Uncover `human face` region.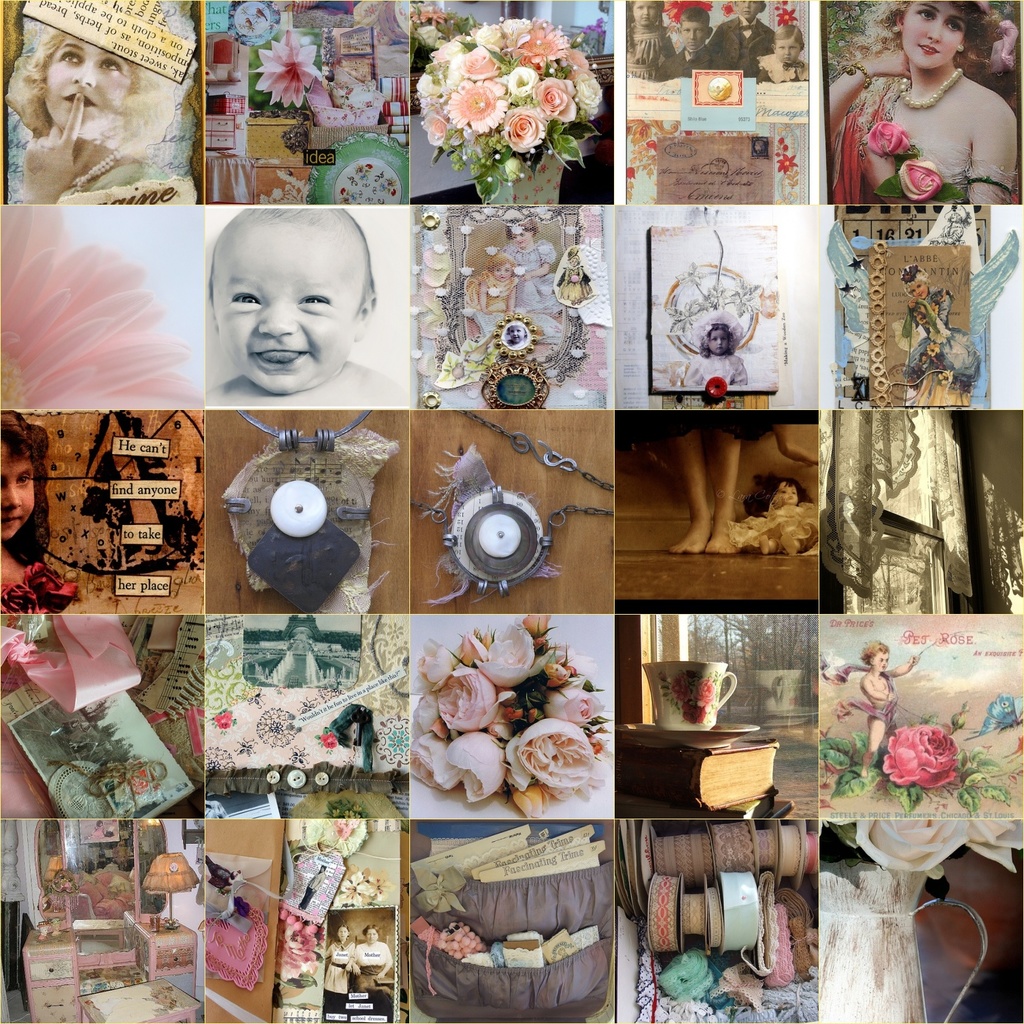
Uncovered: bbox=[770, 31, 802, 63].
